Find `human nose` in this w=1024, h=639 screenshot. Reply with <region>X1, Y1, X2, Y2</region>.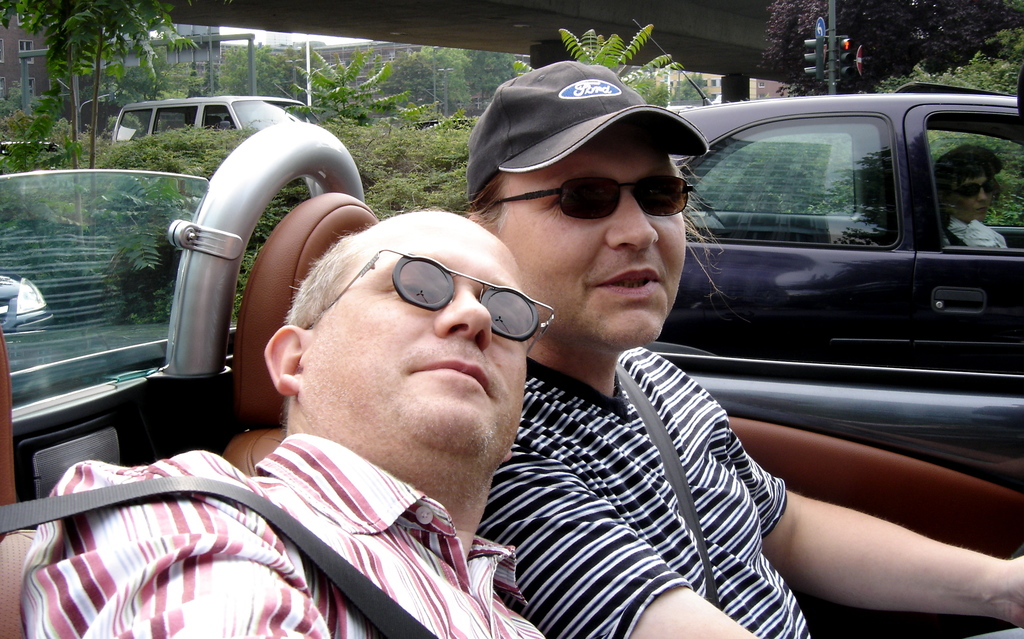
<region>430, 284, 497, 346</region>.
